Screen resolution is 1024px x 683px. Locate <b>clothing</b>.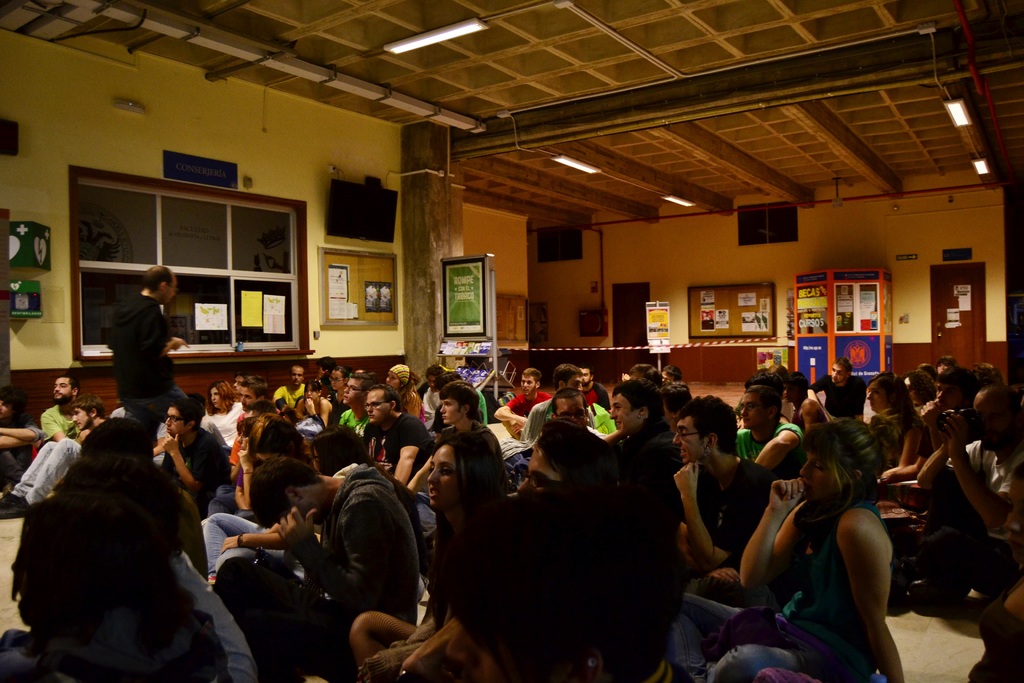
x1=434 y1=417 x2=513 y2=490.
